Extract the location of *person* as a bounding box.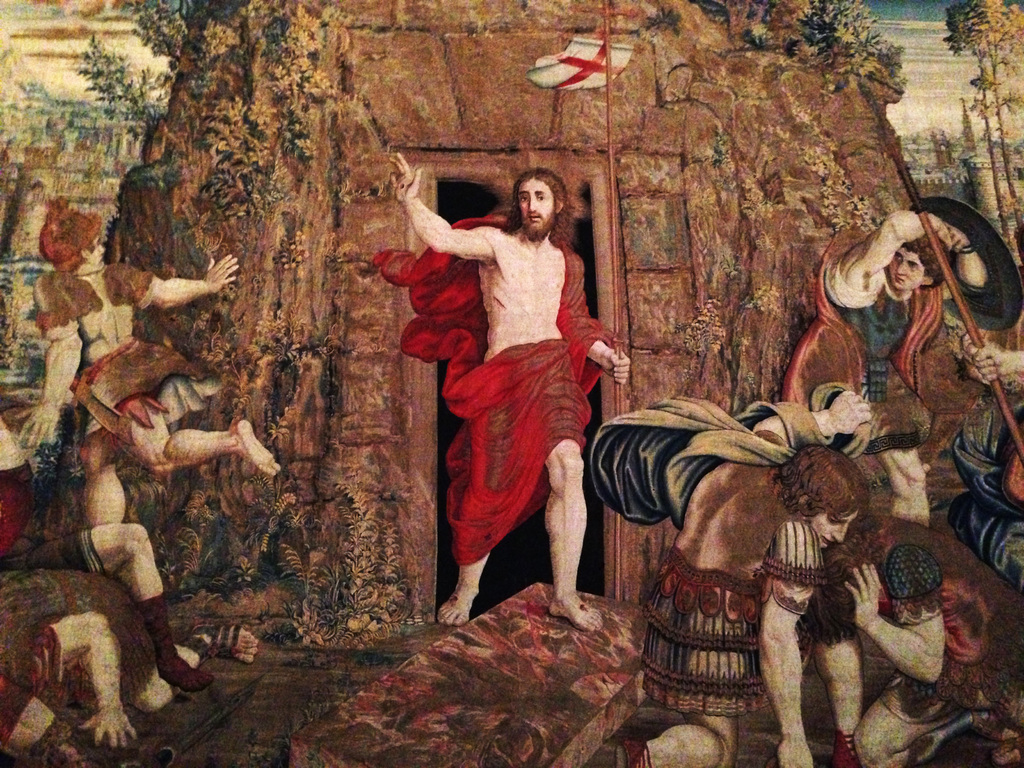
detection(845, 536, 950, 767).
